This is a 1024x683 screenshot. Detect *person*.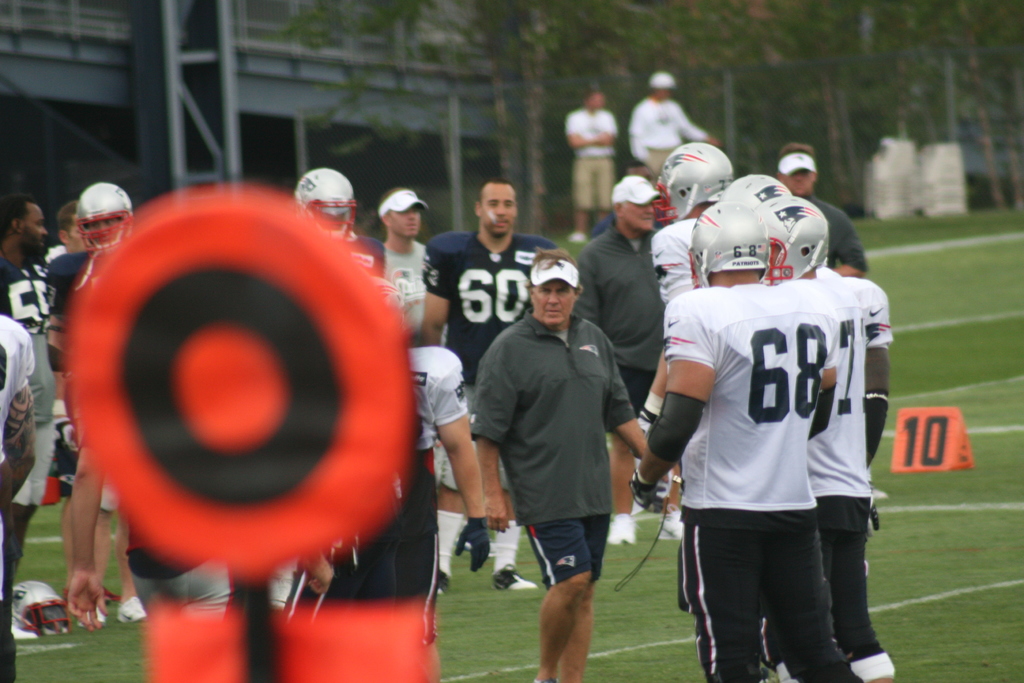
rect(442, 245, 682, 682).
